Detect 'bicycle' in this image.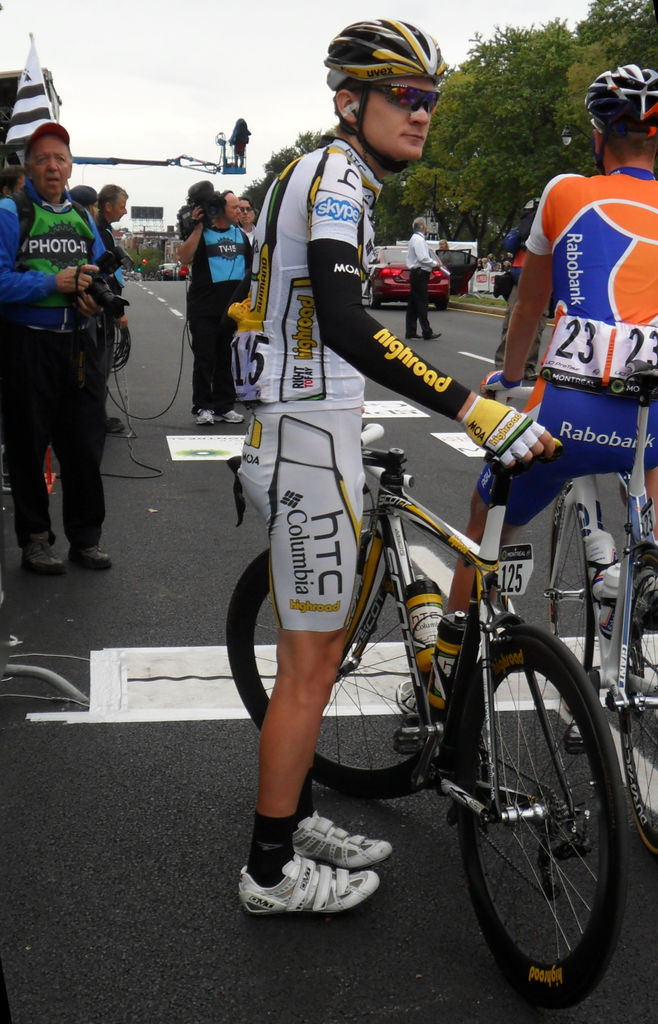
Detection: (left=218, top=447, right=657, bottom=1012).
